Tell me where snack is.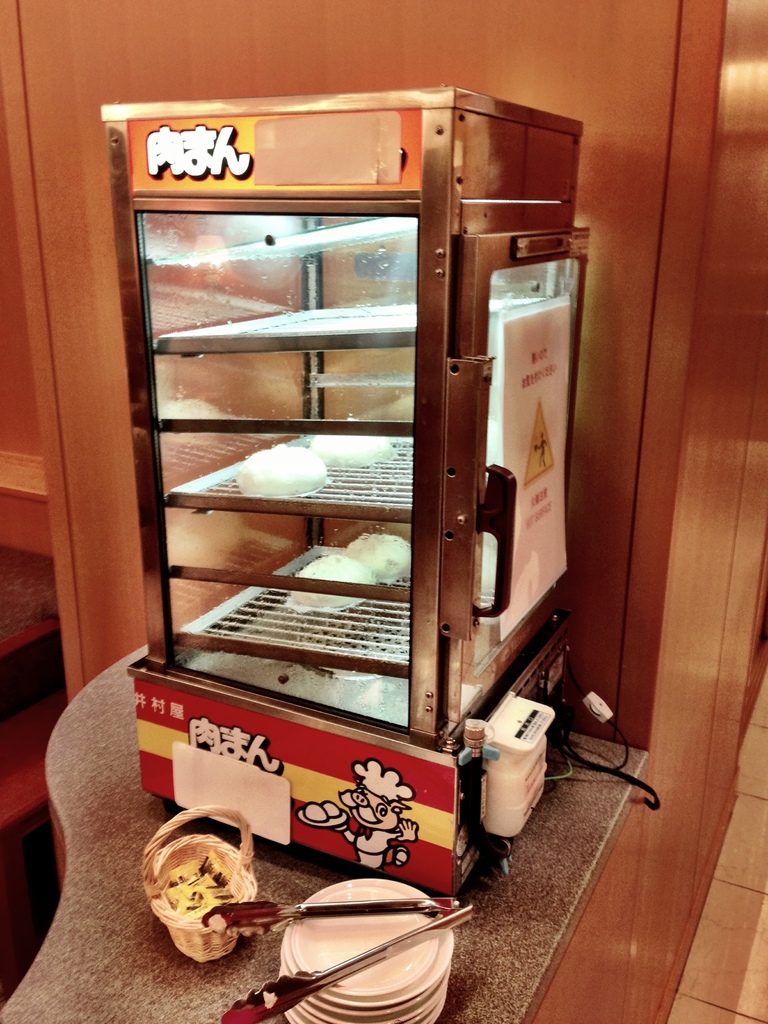
snack is at [238, 440, 326, 502].
